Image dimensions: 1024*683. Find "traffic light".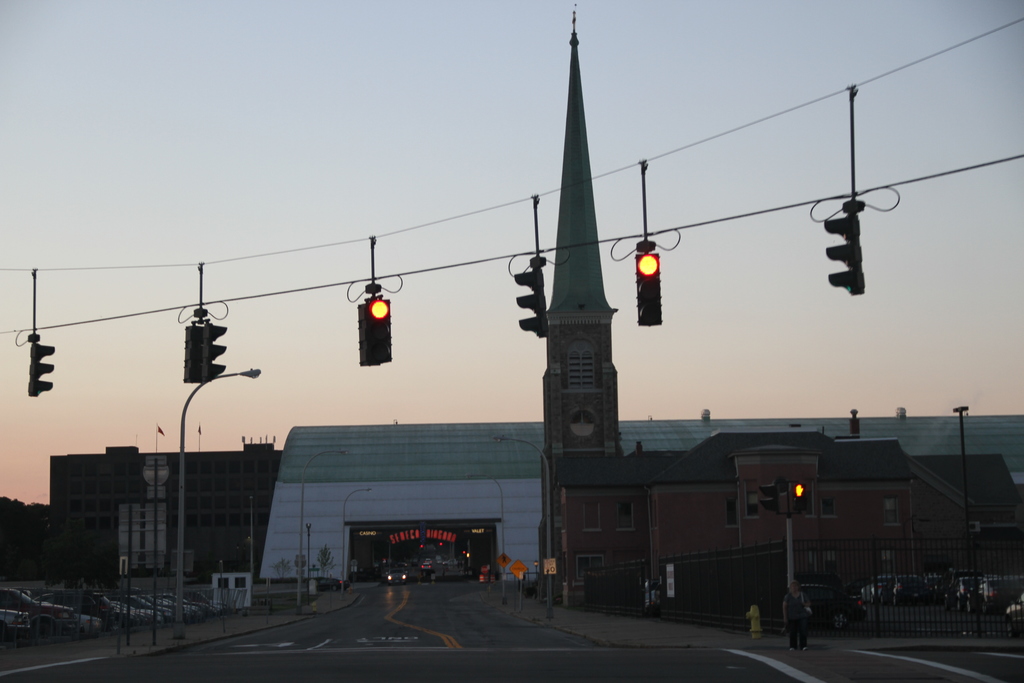
<bbox>824, 211, 865, 295</bbox>.
